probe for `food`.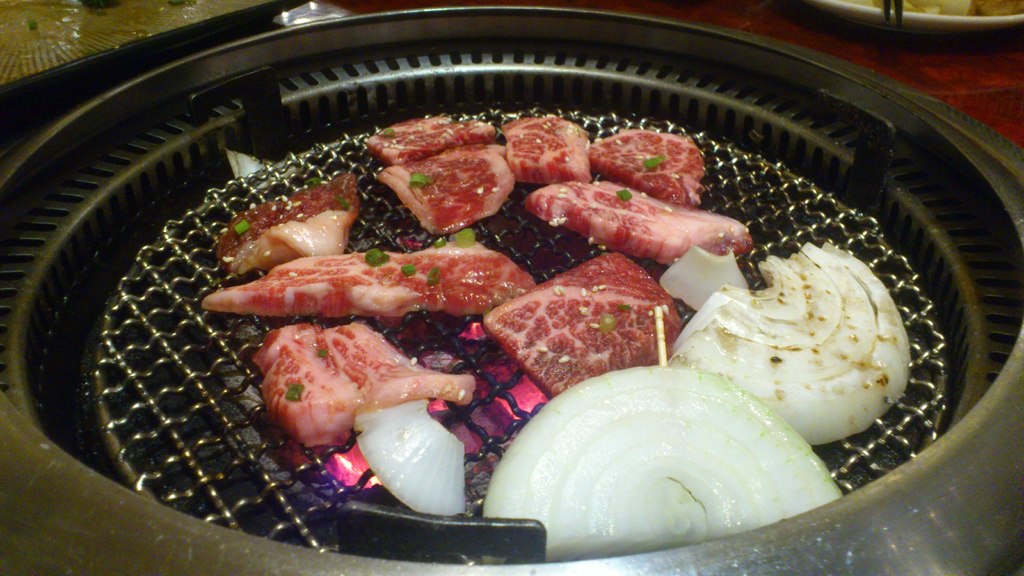
Probe result: detection(851, 0, 1023, 15).
